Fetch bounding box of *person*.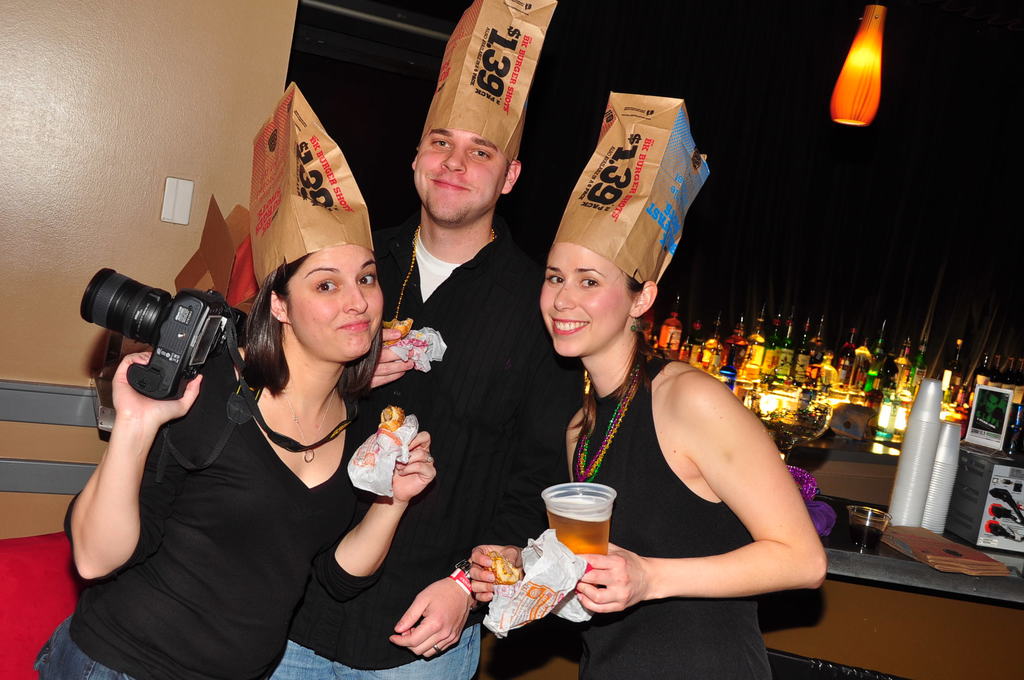
Bbox: box(525, 189, 802, 656).
